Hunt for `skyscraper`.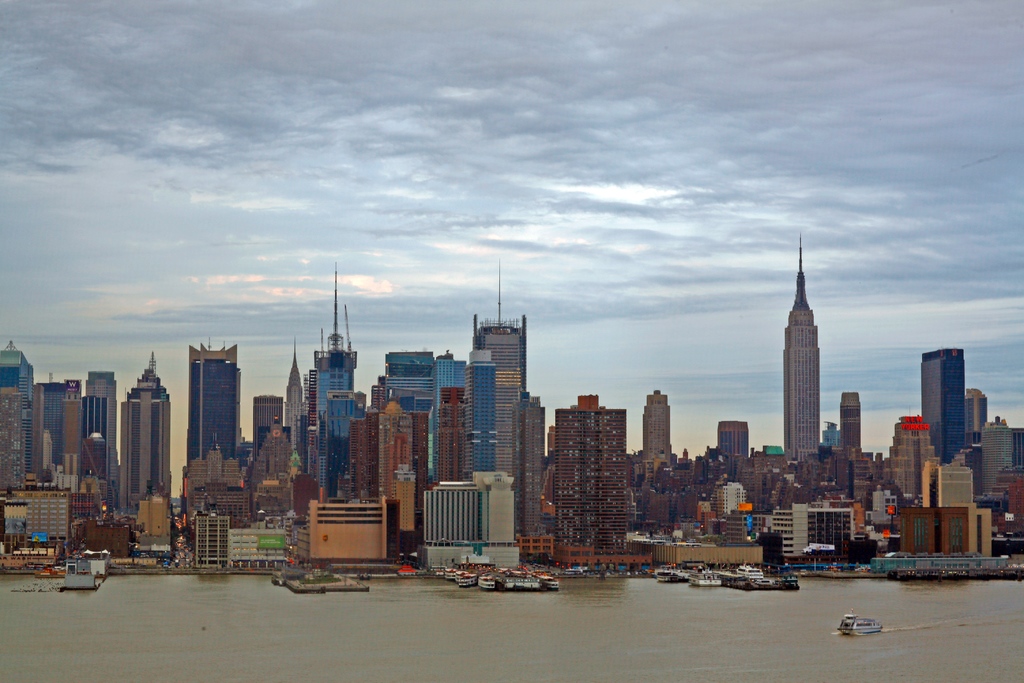
Hunted down at {"left": 250, "top": 393, "right": 285, "bottom": 473}.
